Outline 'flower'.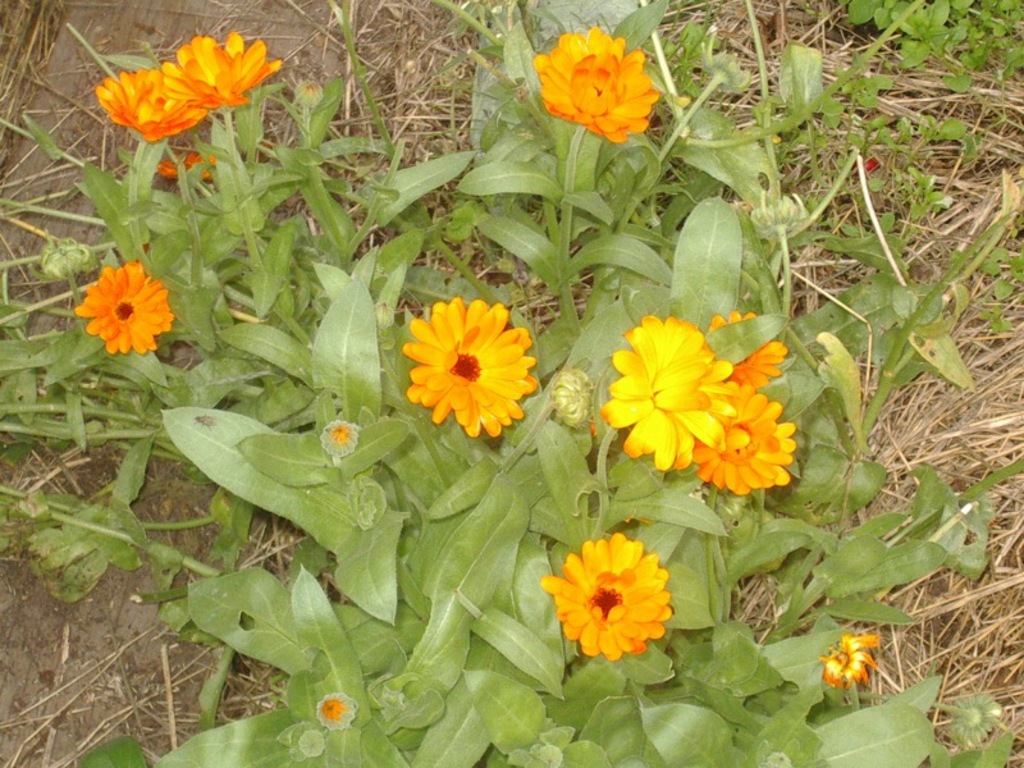
Outline: (x1=155, y1=148, x2=221, y2=182).
